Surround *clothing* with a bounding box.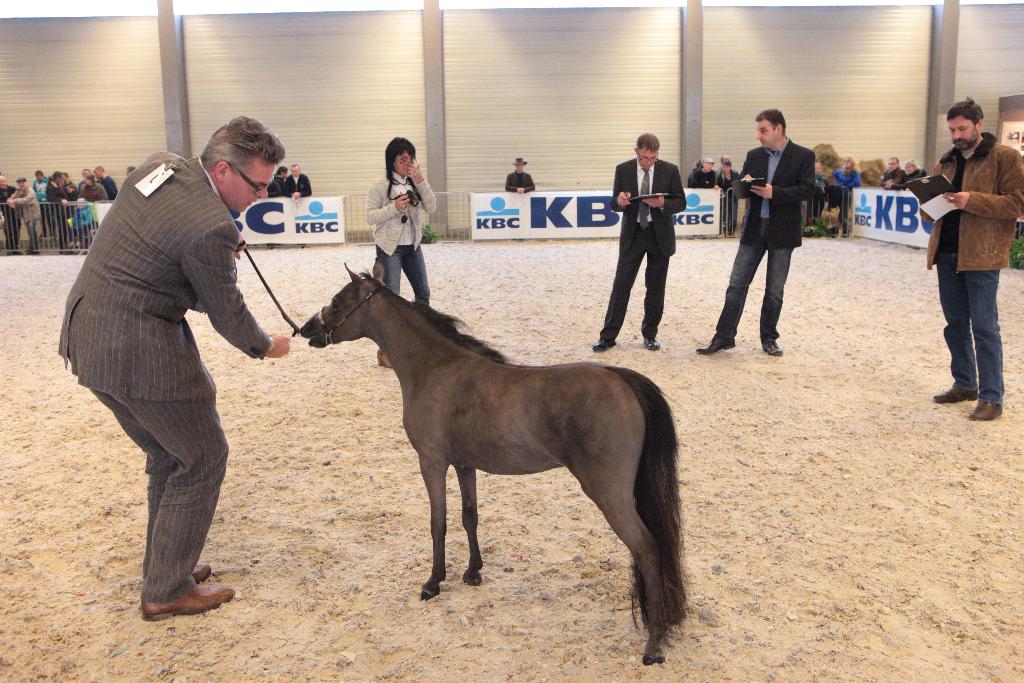
[902, 169, 927, 199].
